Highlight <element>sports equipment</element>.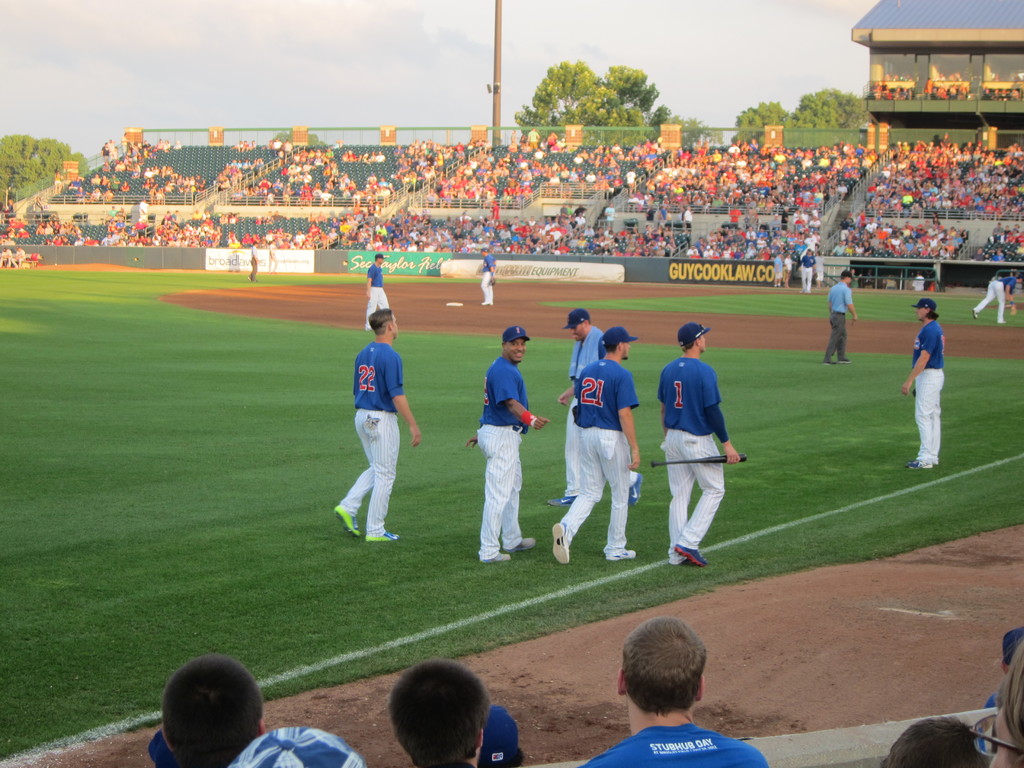
Highlighted region: box=[606, 548, 635, 561].
